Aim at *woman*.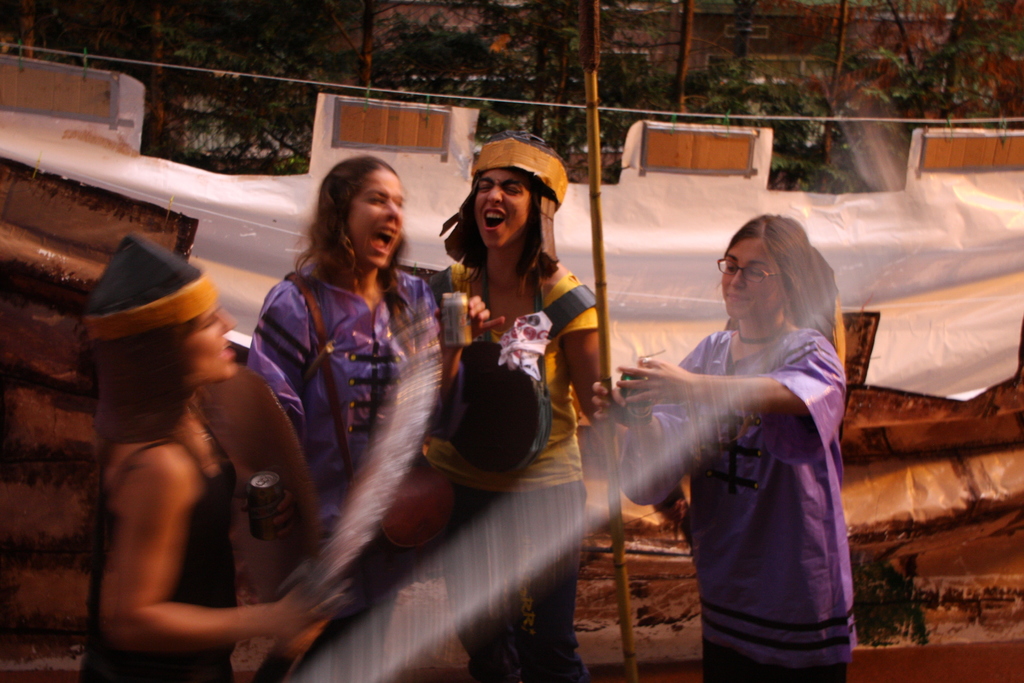
Aimed at locate(79, 234, 348, 682).
